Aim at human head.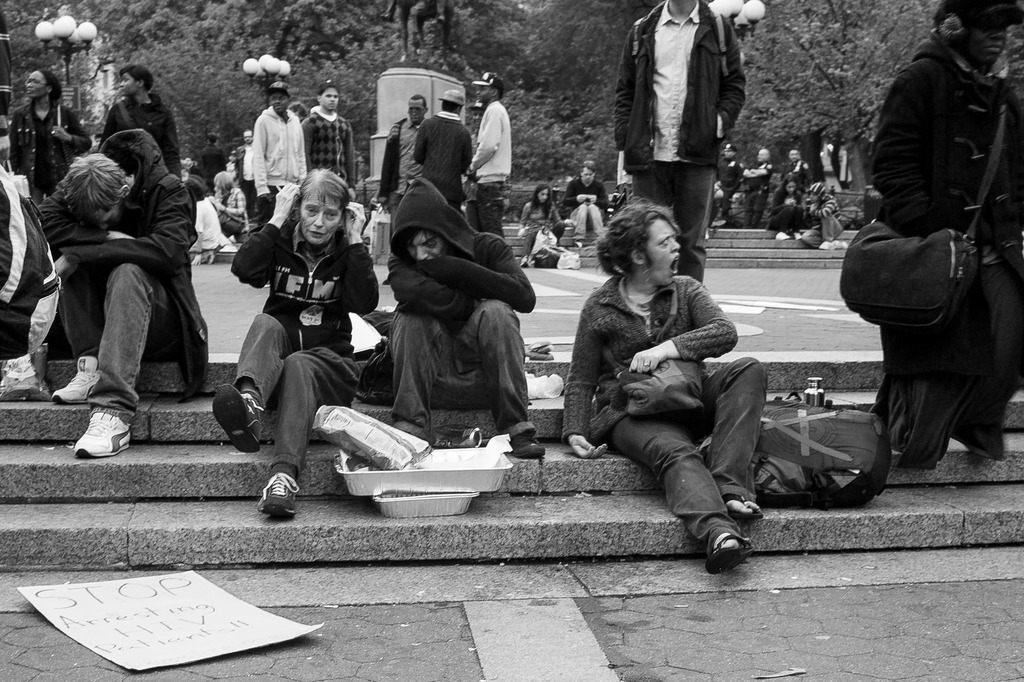
Aimed at bbox=[409, 96, 428, 124].
